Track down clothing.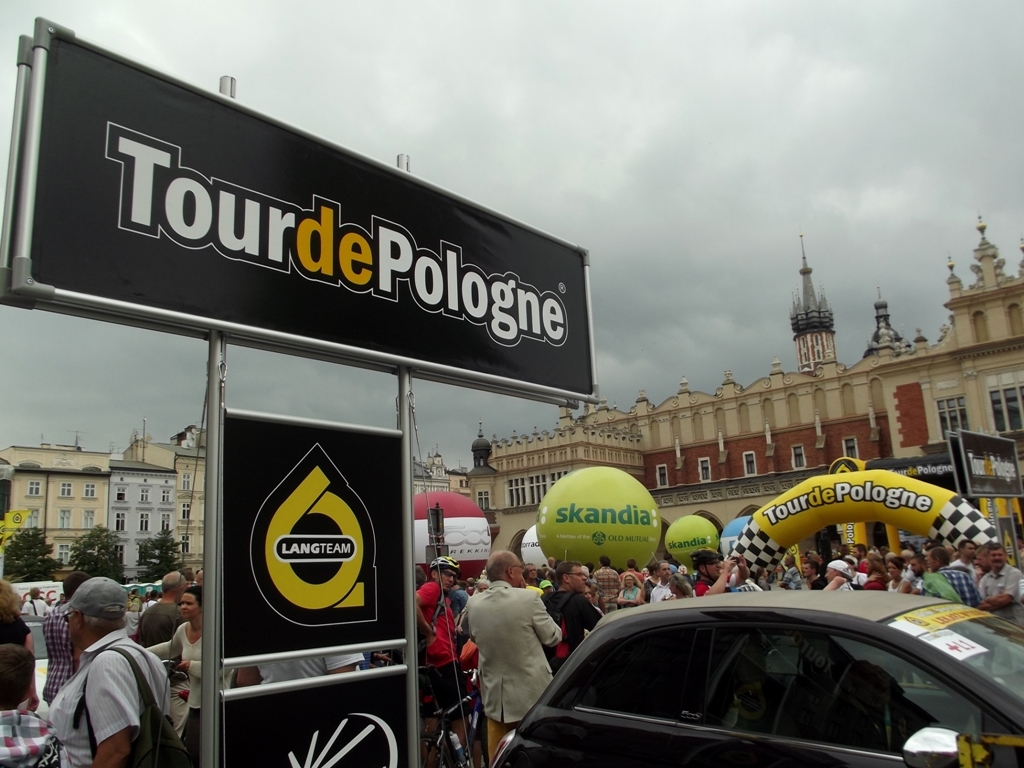
Tracked to 388 572 492 685.
